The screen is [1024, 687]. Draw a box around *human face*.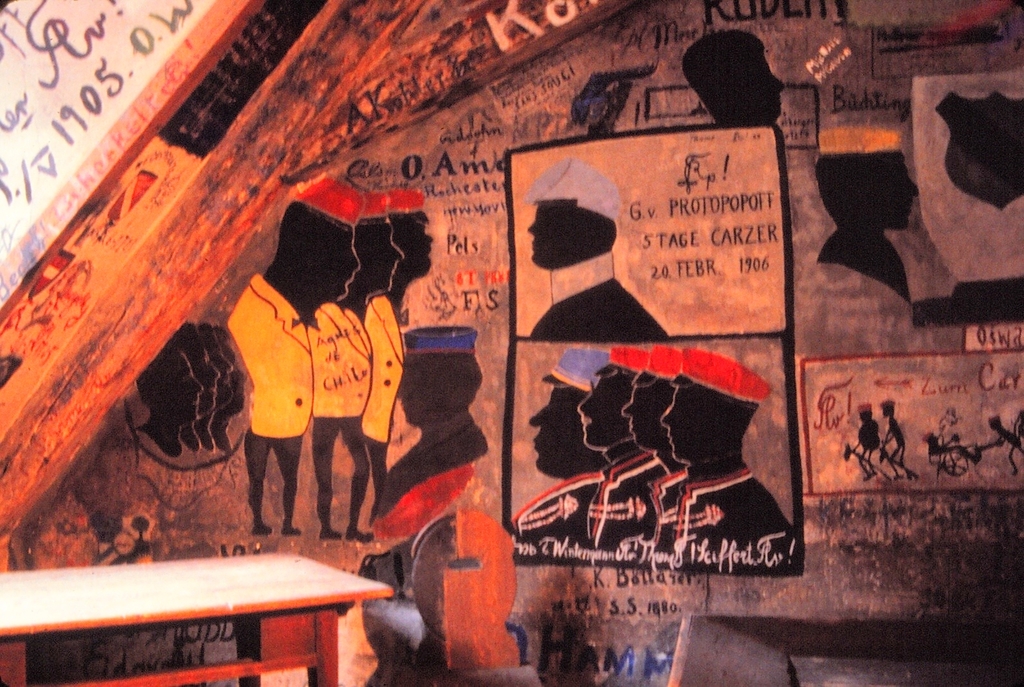
[left=527, top=388, right=579, bottom=473].
